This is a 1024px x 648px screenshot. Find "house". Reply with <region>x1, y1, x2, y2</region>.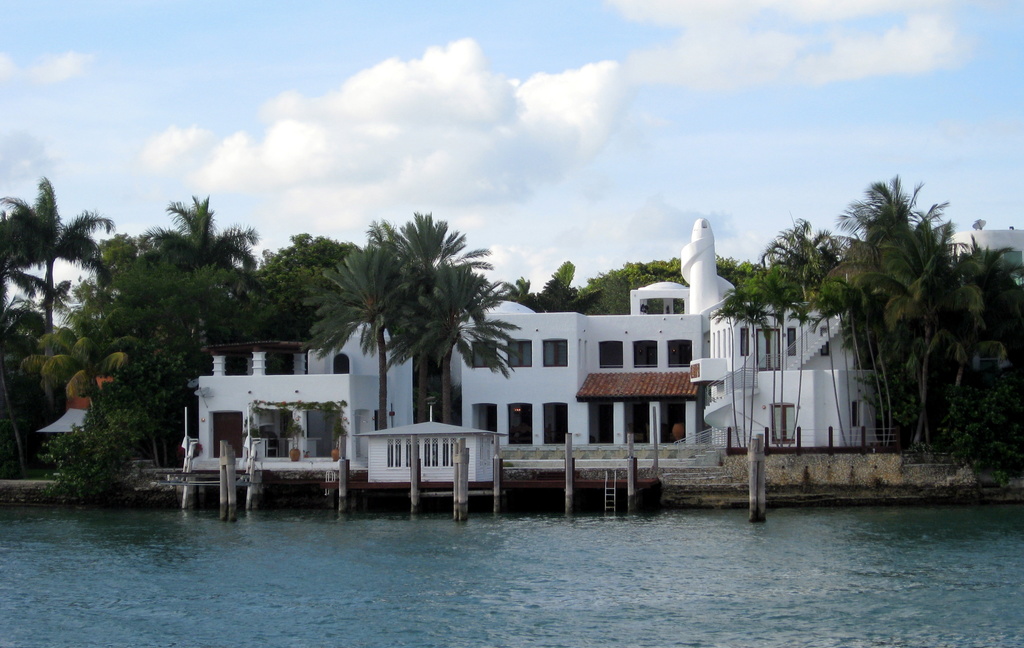
<region>186, 216, 902, 487</region>.
